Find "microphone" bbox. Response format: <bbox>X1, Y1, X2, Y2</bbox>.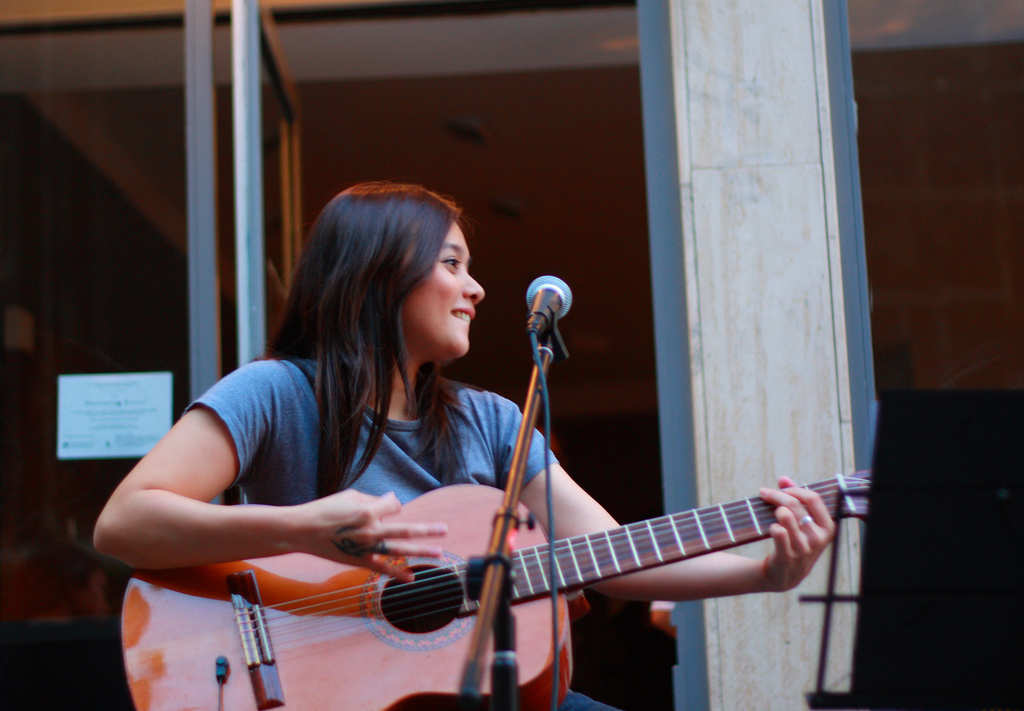
<bbox>522, 273, 575, 339</bbox>.
